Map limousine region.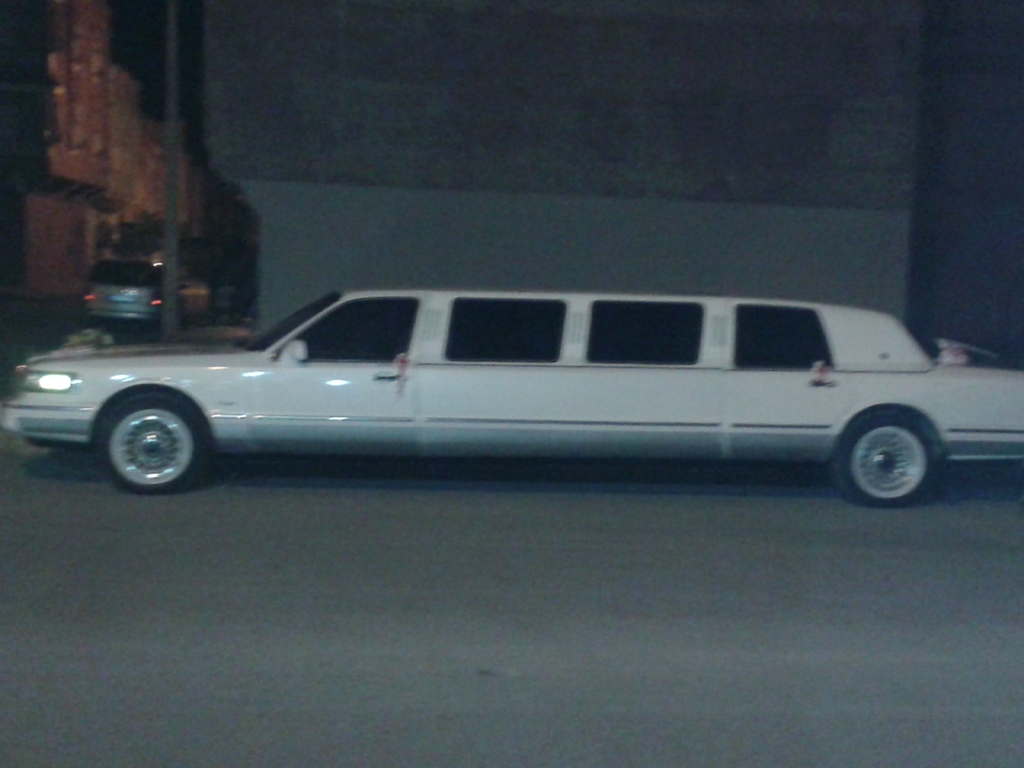
Mapped to bbox=(2, 285, 1023, 512).
